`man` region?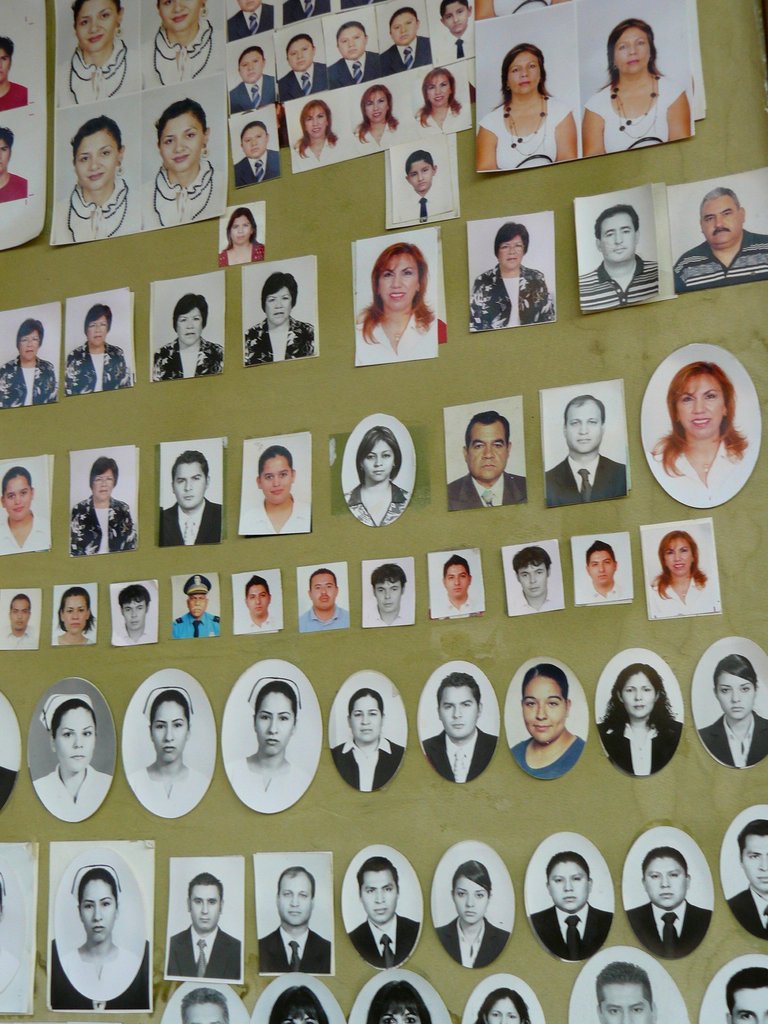
crop(154, 450, 218, 552)
